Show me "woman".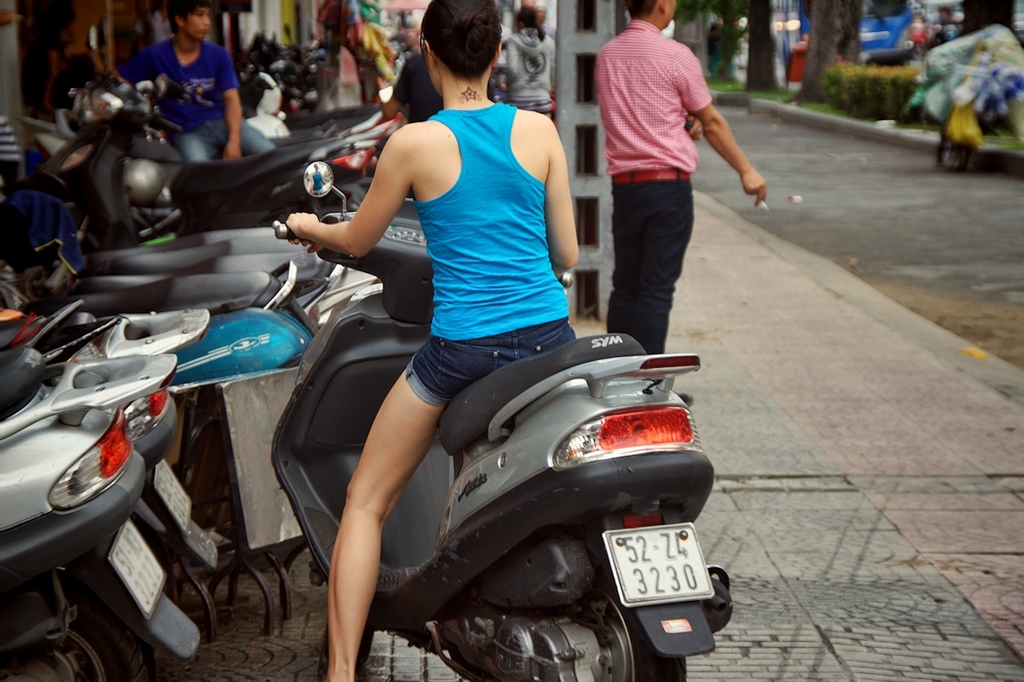
"woman" is here: left=302, top=9, right=626, bottom=615.
